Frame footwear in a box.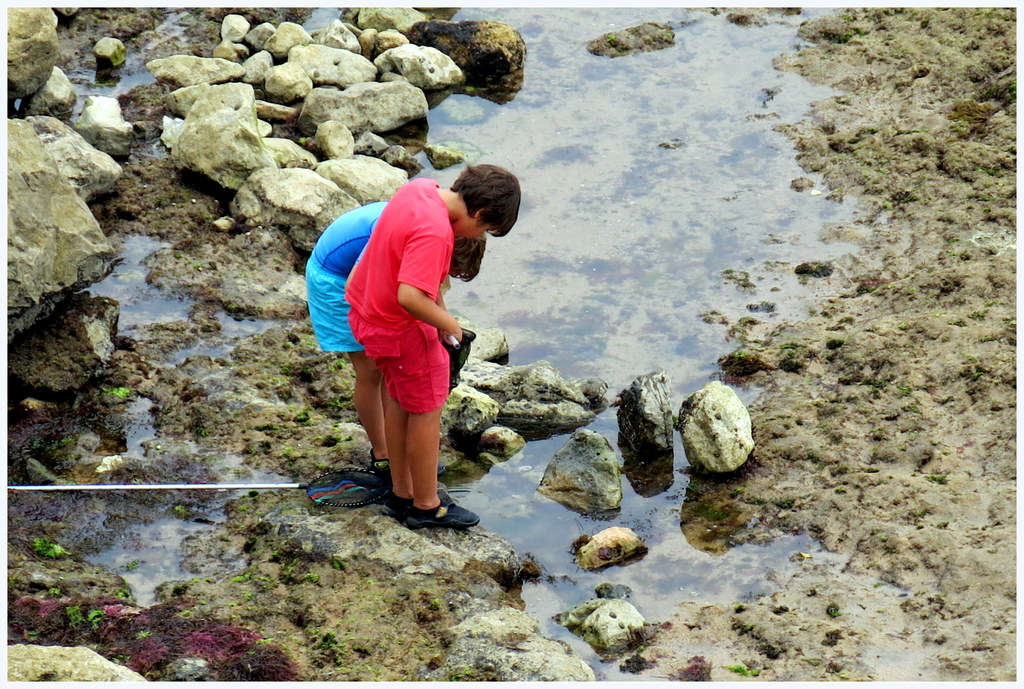
[x1=371, y1=458, x2=394, y2=480].
